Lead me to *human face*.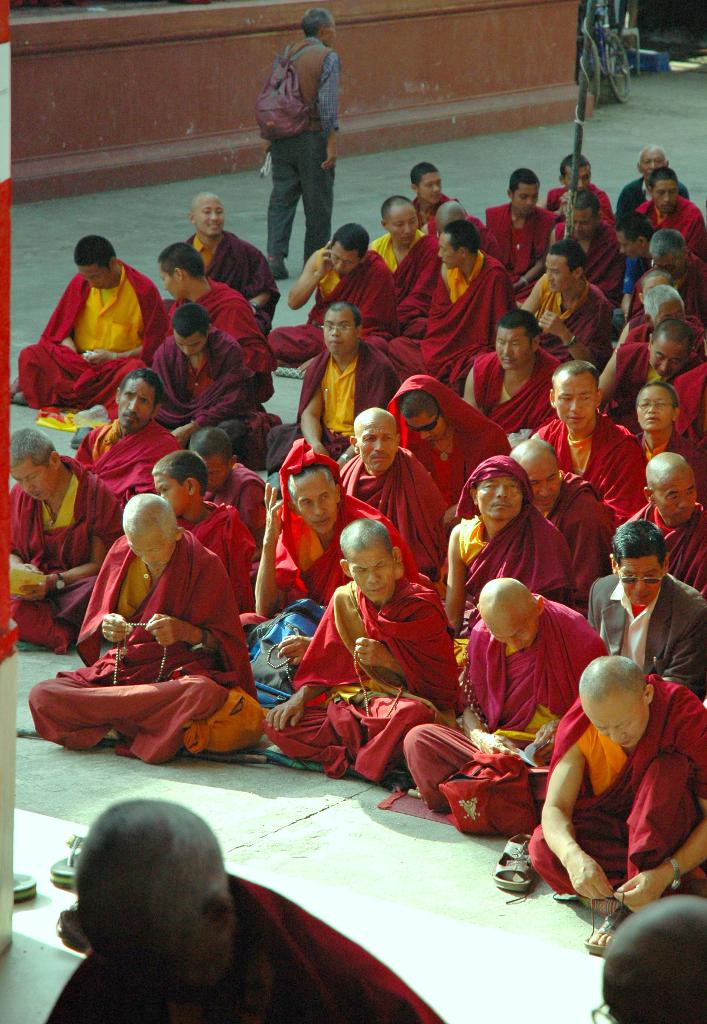
Lead to box=[523, 450, 558, 508].
